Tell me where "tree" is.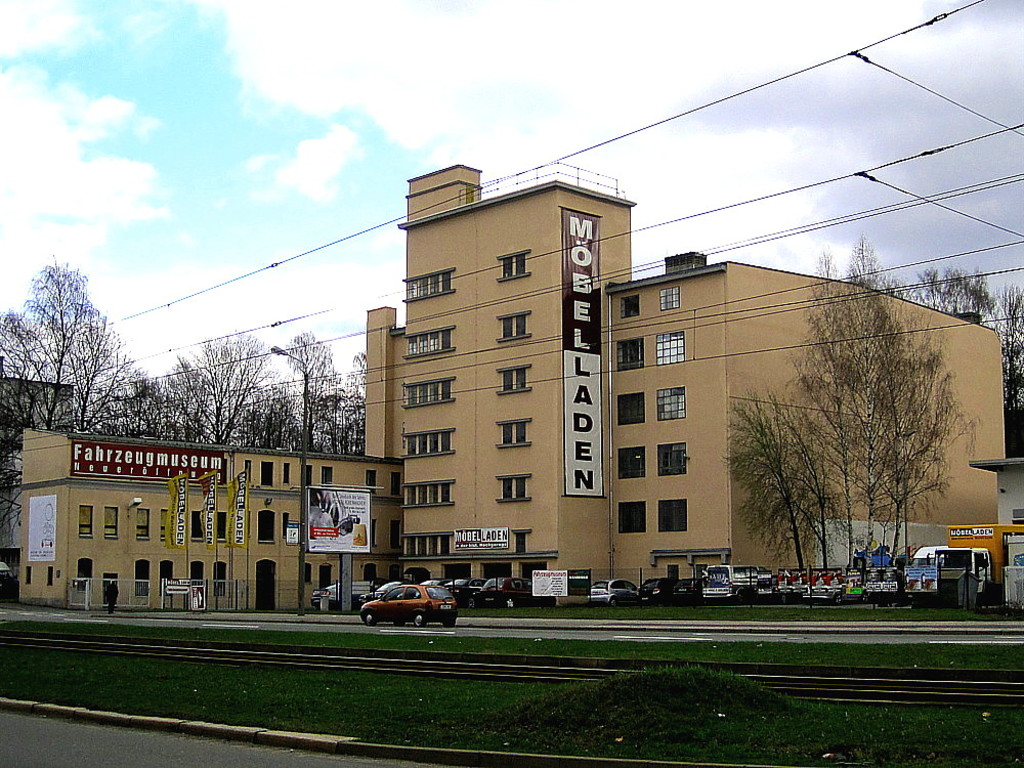
"tree" is at bbox=(888, 261, 1023, 445).
